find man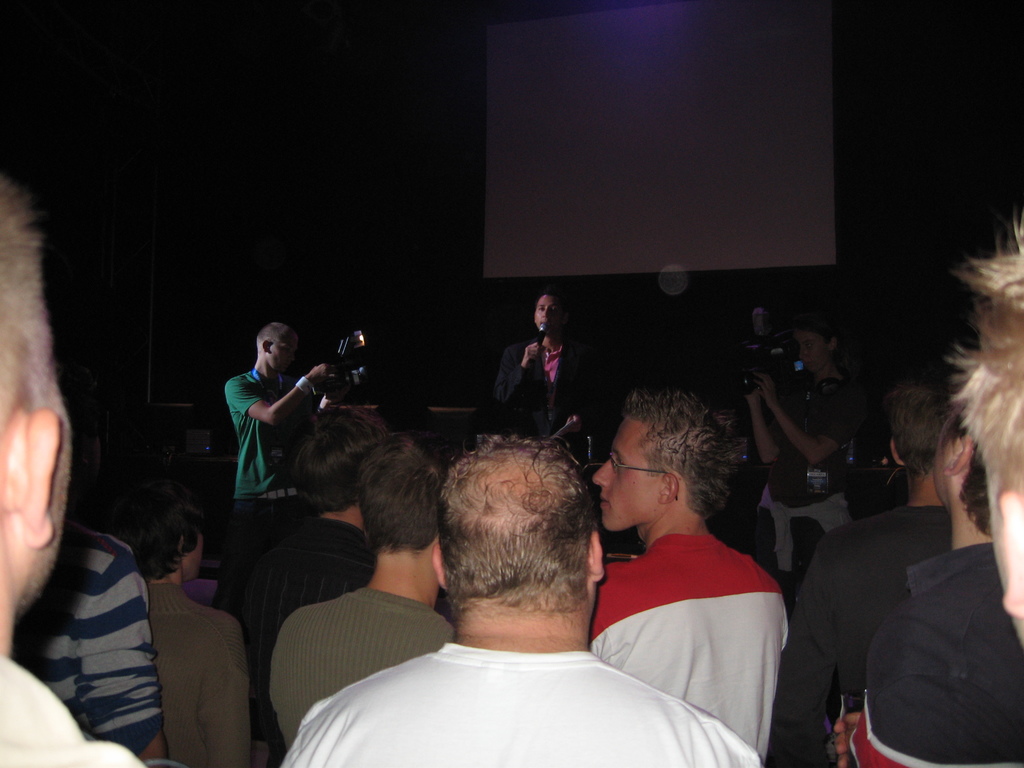
<region>499, 296, 598, 442</region>
